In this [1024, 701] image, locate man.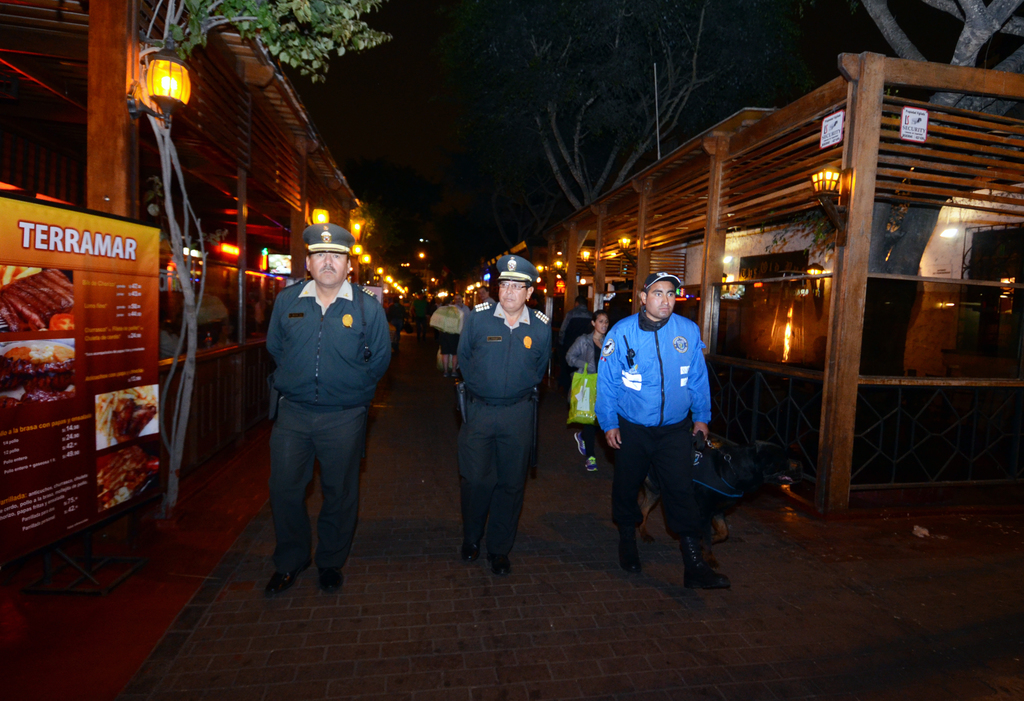
Bounding box: left=585, top=274, right=730, bottom=590.
